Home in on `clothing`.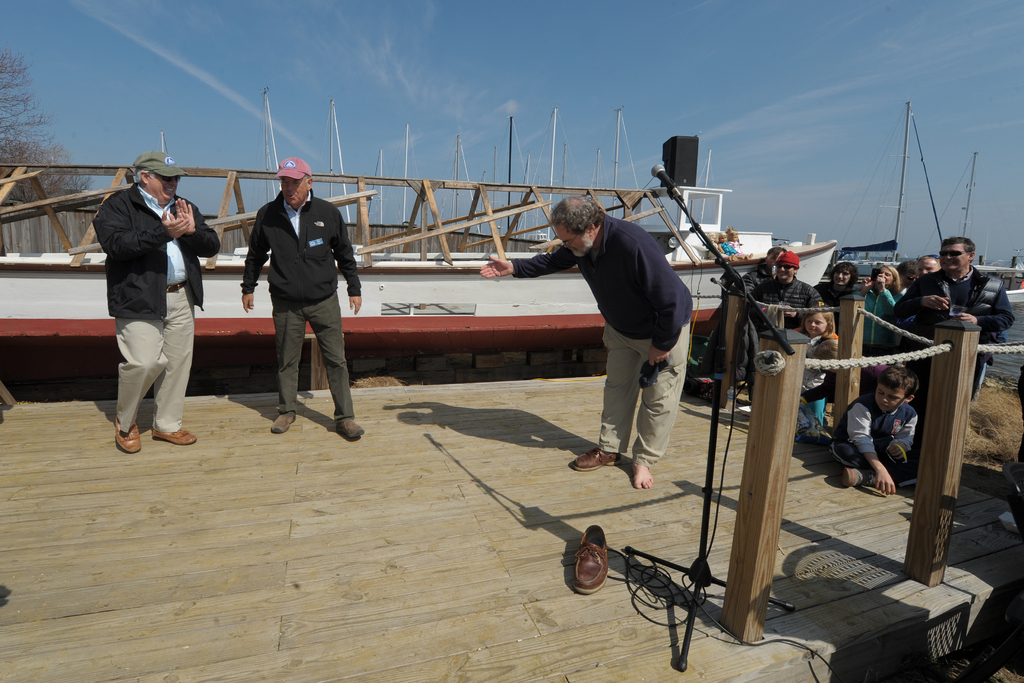
Homed in at <bbox>509, 212, 694, 467</bbox>.
